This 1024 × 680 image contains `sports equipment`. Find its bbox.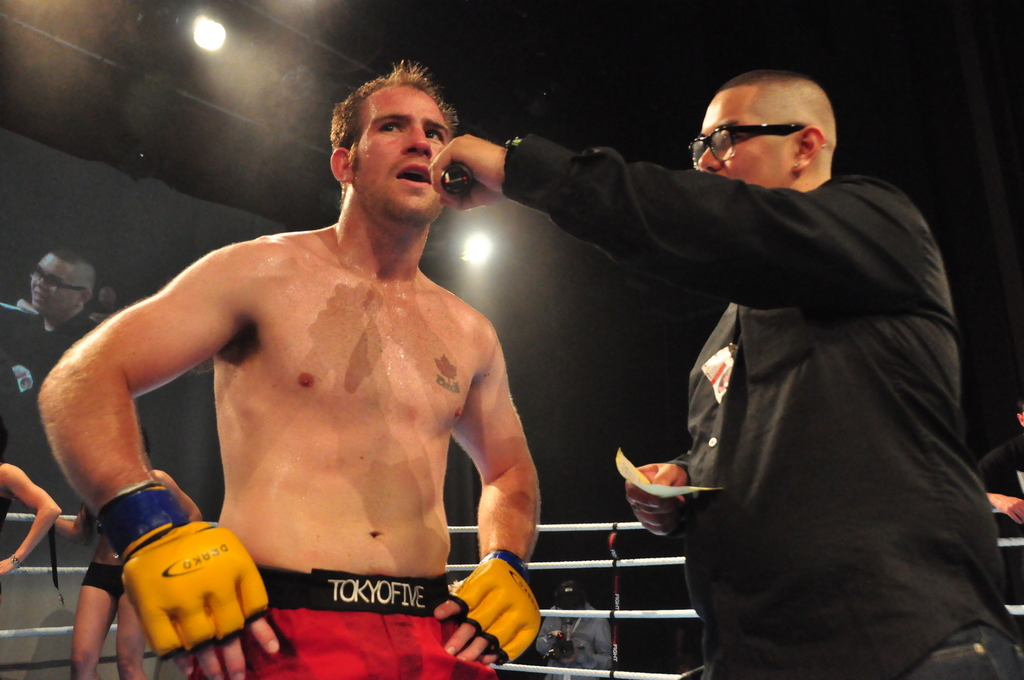
left=96, top=478, right=271, bottom=662.
